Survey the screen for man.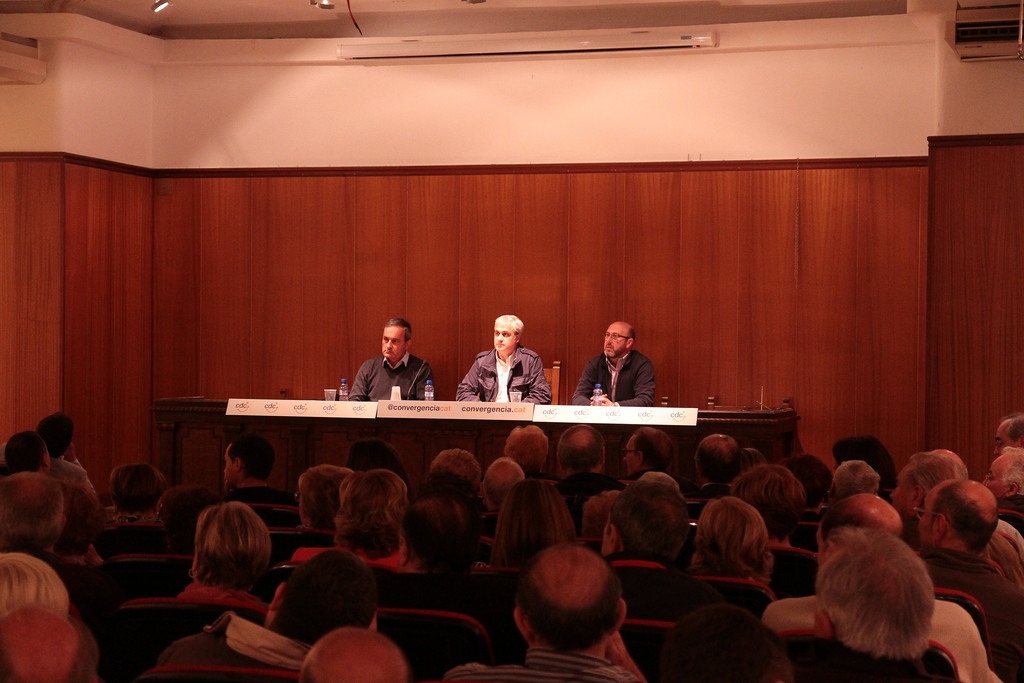
Survey found: bbox(454, 318, 553, 403).
